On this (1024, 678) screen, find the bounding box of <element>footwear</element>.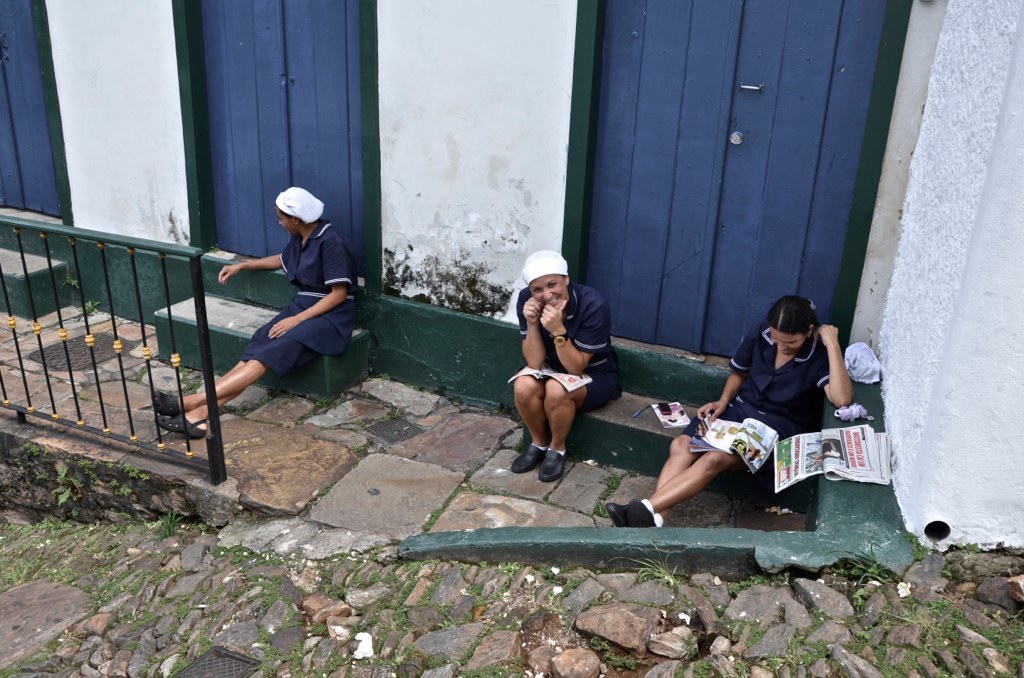
Bounding box: [510,442,542,471].
